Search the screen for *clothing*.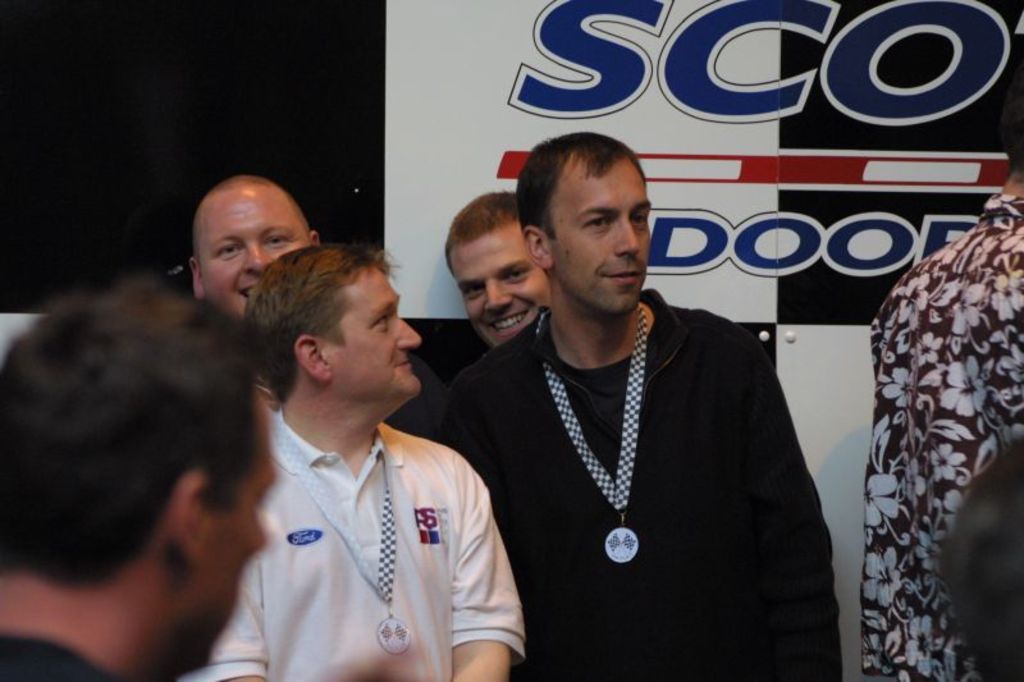
Found at 385 356 442 444.
